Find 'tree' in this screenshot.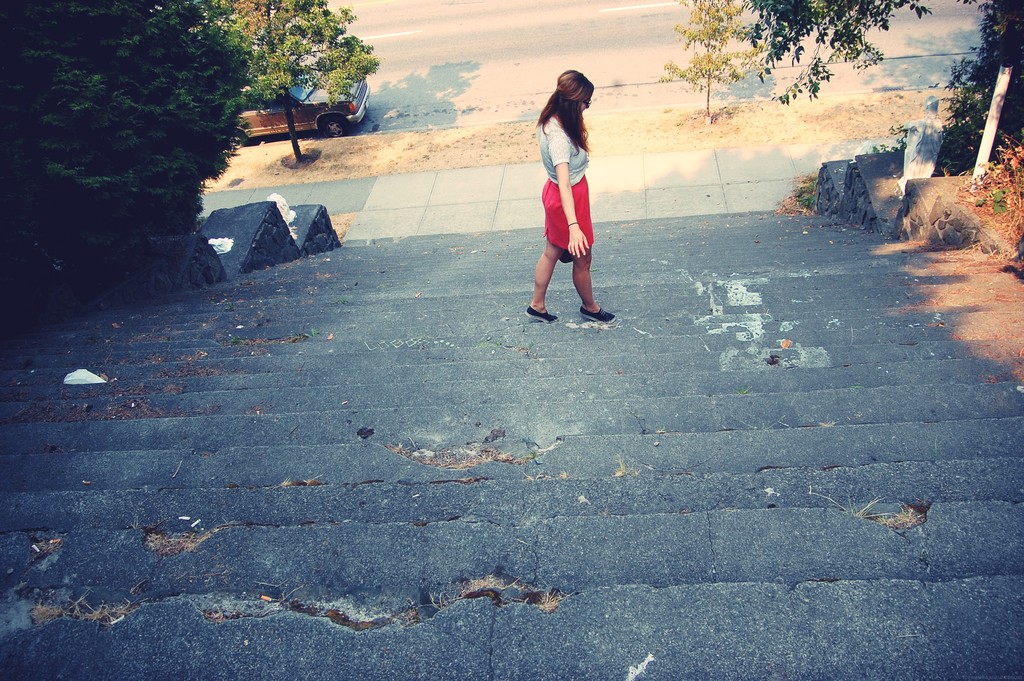
The bounding box for 'tree' is {"left": 26, "top": 18, "right": 308, "bottom": 277}.
